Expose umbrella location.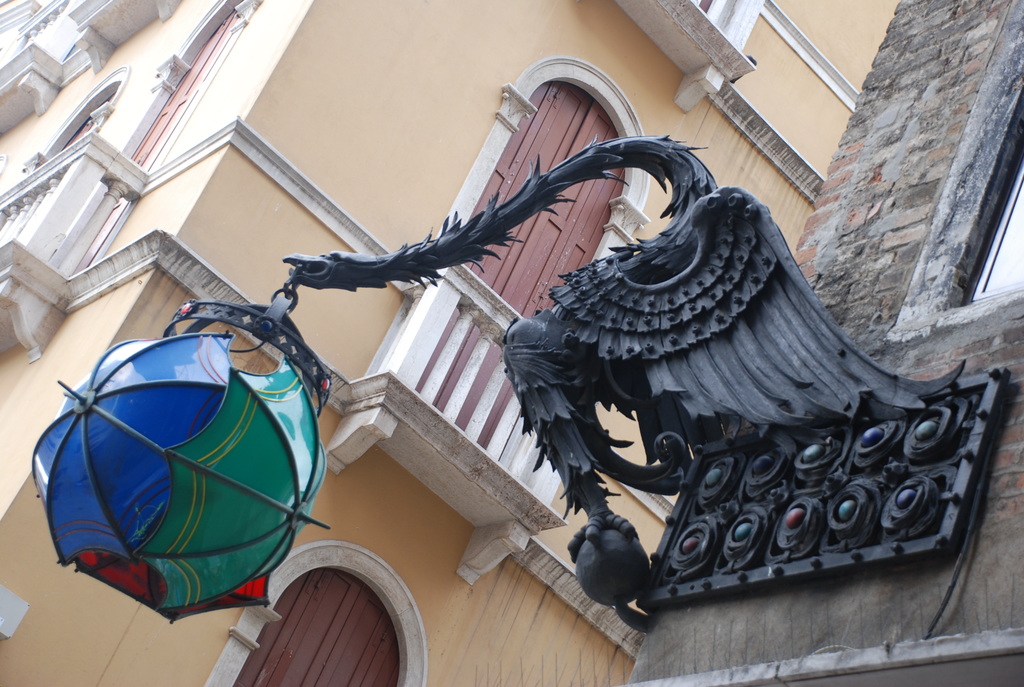
Exposed at (74,556,268,628).
